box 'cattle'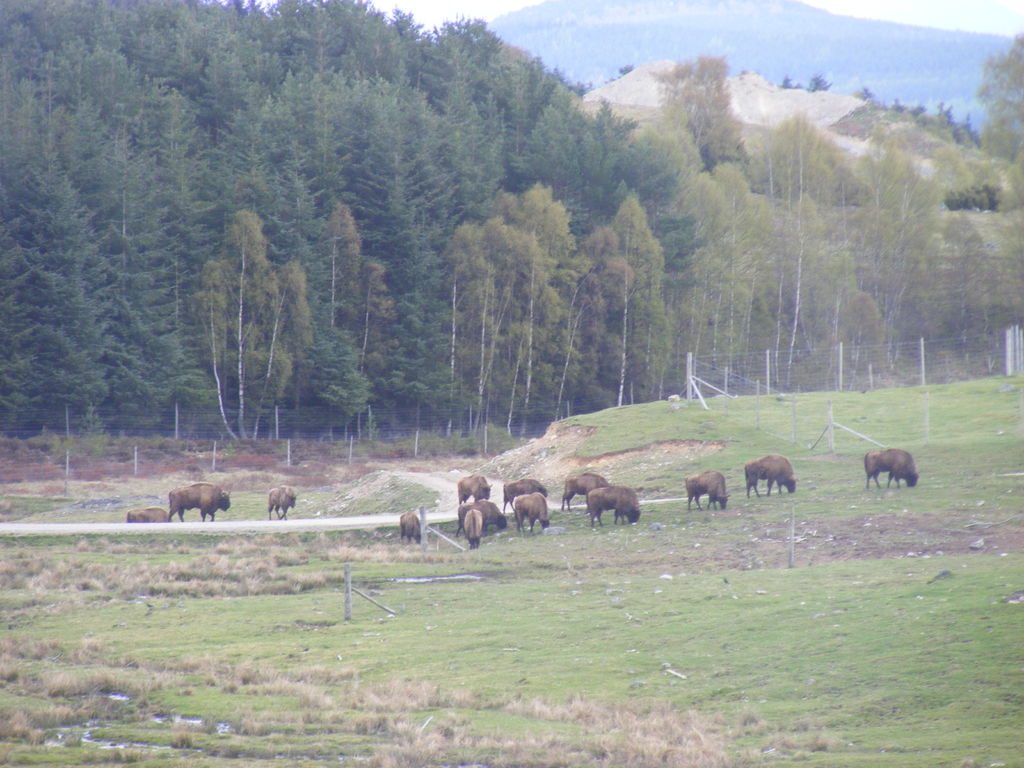
bbox=[266, 486, 299, 518]
